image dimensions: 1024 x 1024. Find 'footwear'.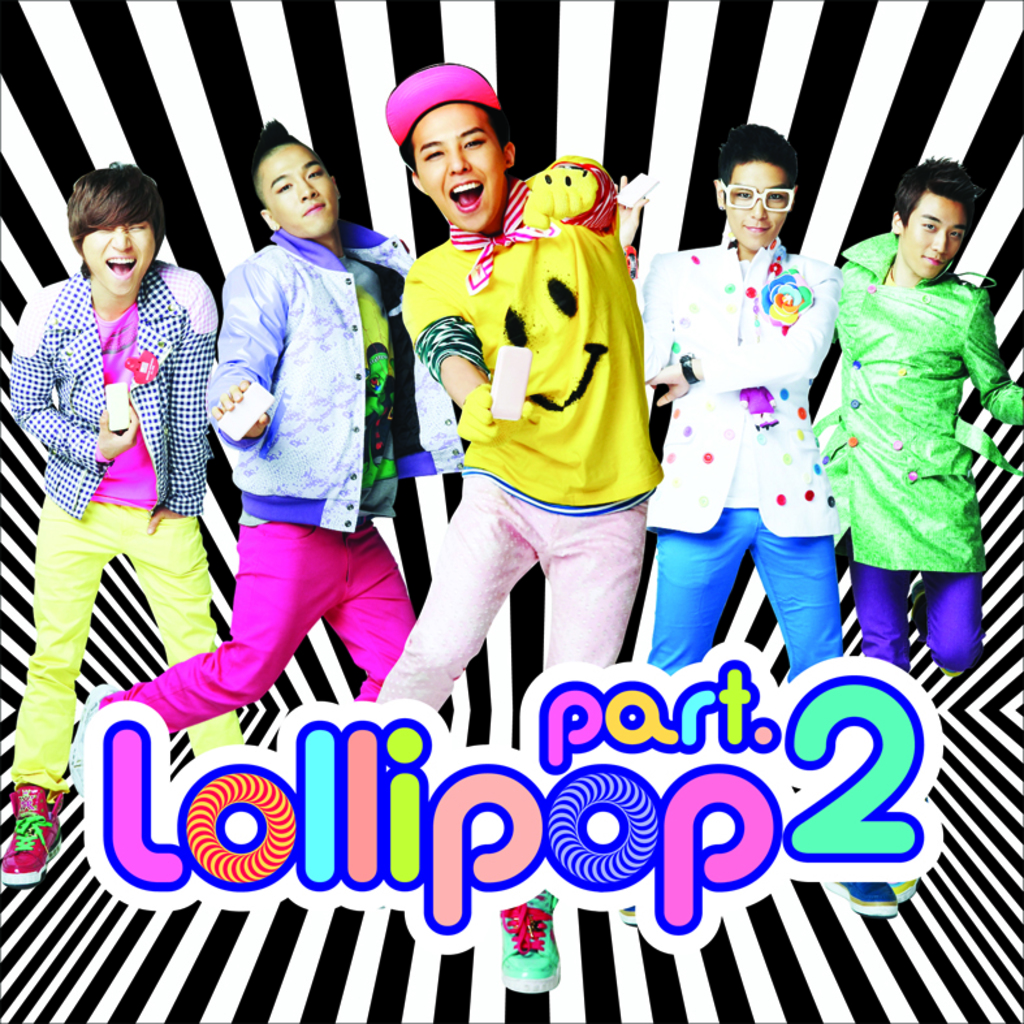
<region>498, 891, 563, 997</region>.
